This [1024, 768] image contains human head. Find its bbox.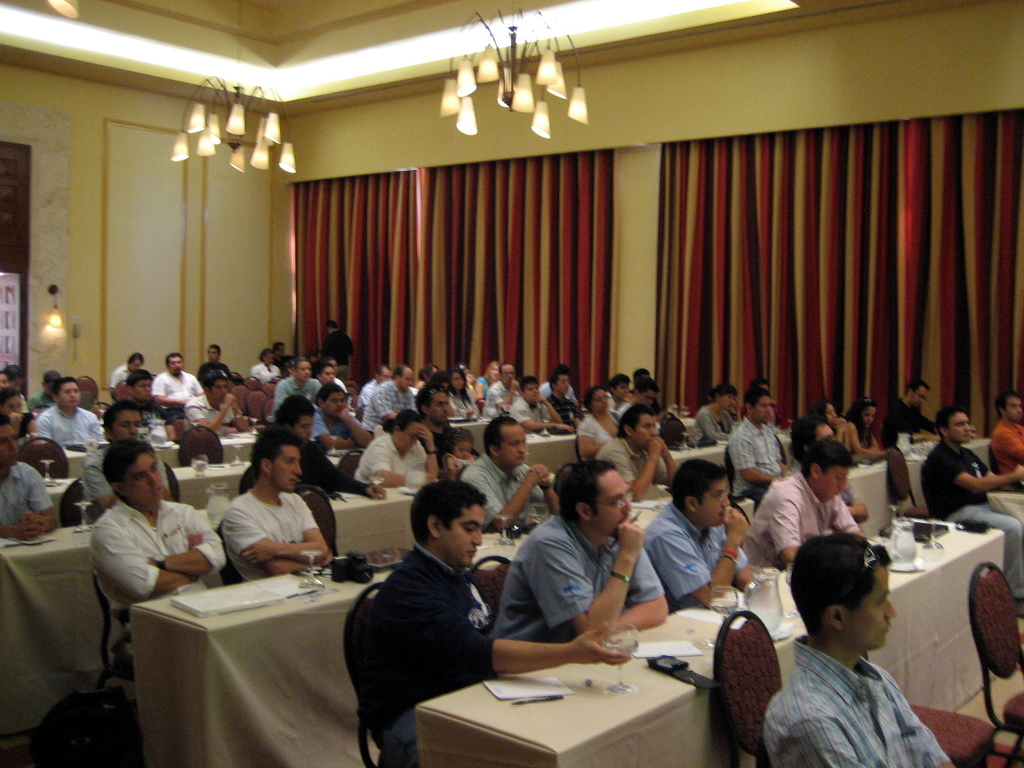
[317,364,336,383].
